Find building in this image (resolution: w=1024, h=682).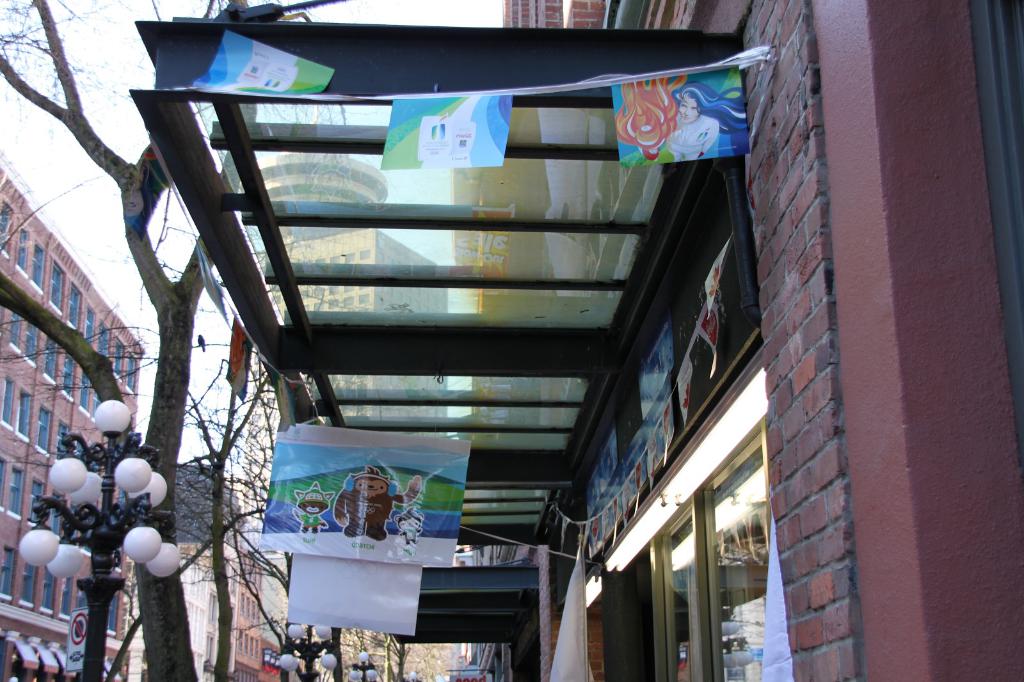
box=[233, 555, 265, 681].
